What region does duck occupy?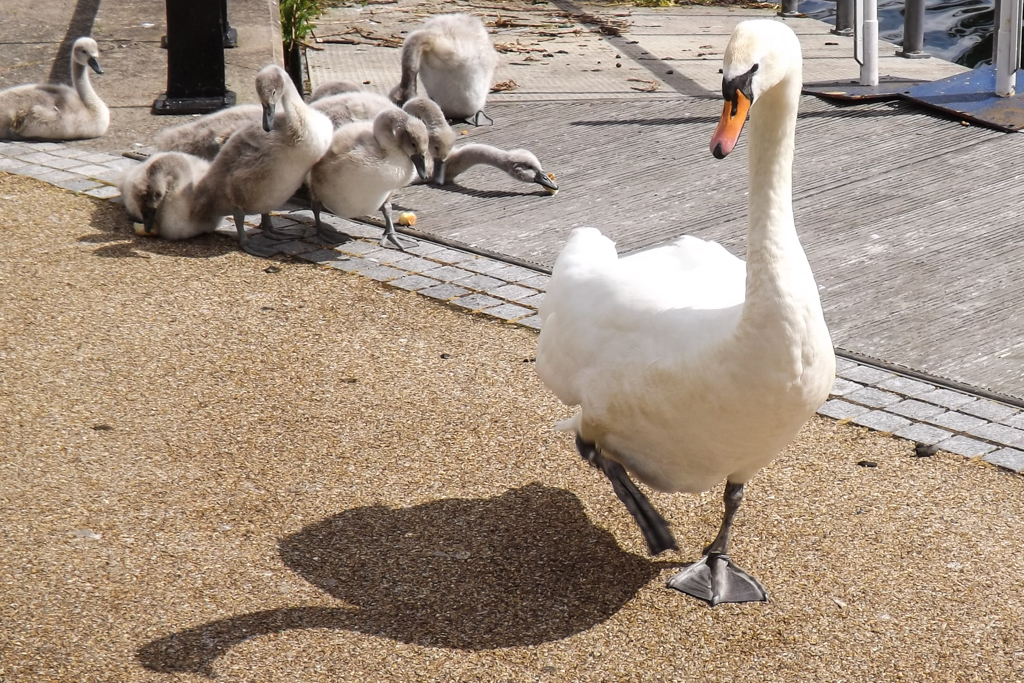
534,19,833,608.
